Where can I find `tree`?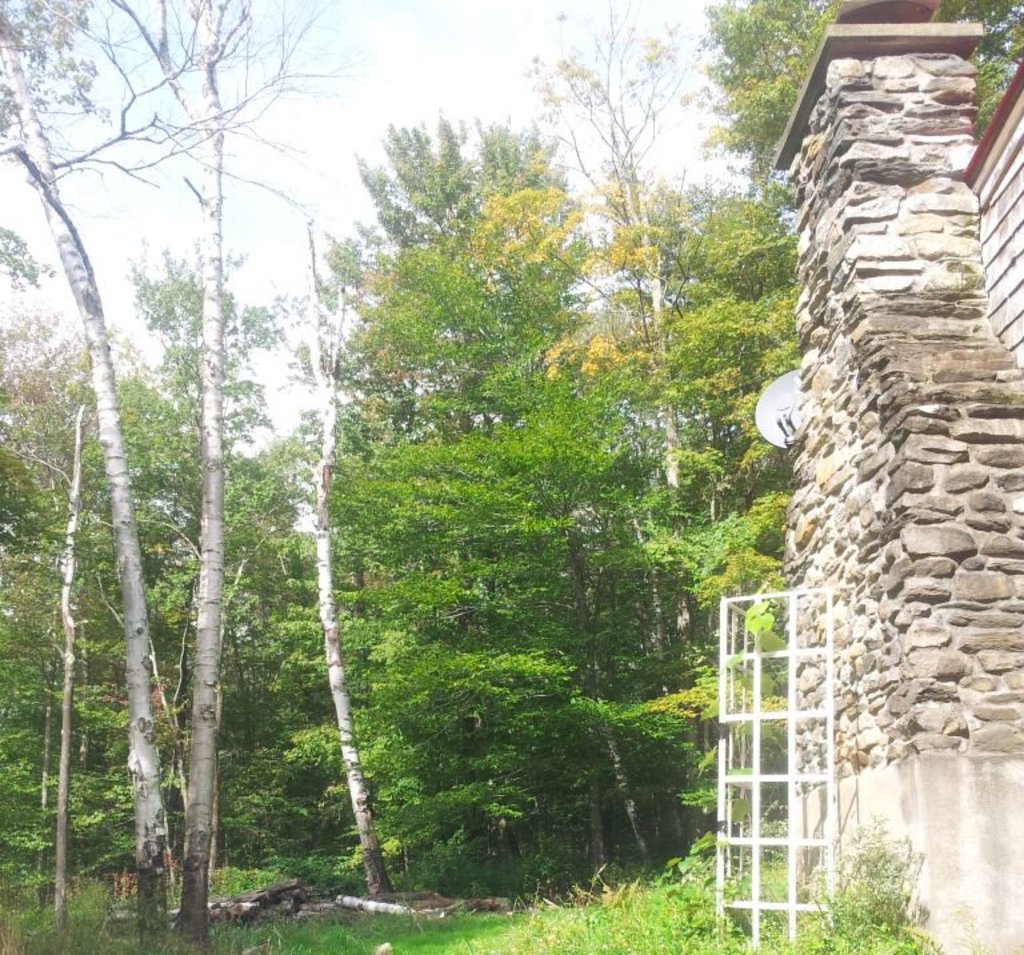
You can find it at (273, 100, 636, 900).
